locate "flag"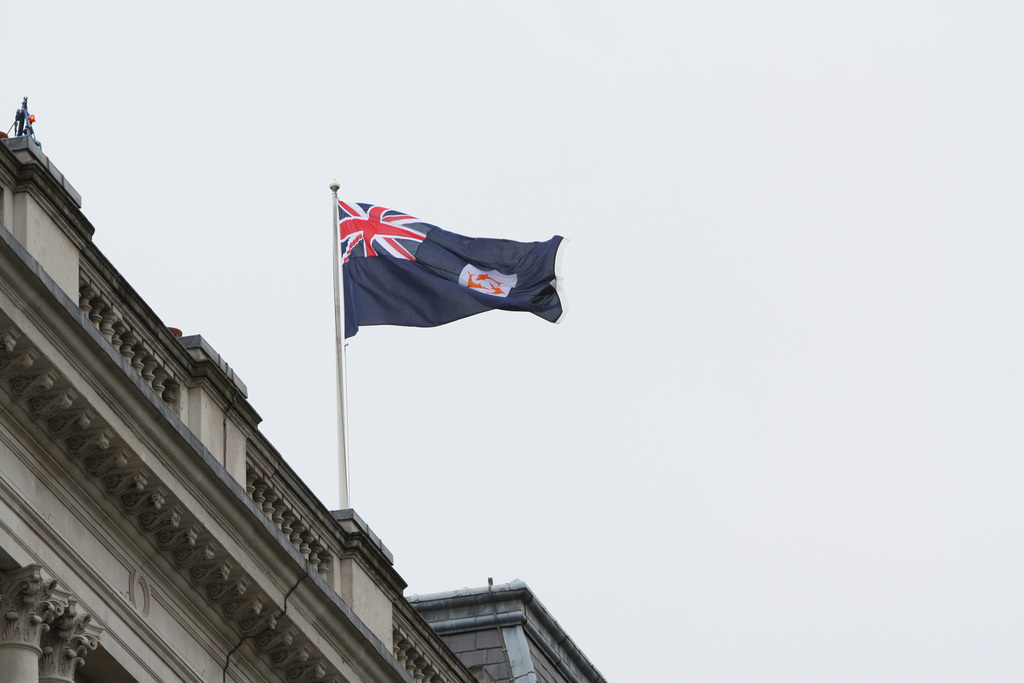
[left=335, top=197, right=568, bottom=345]
